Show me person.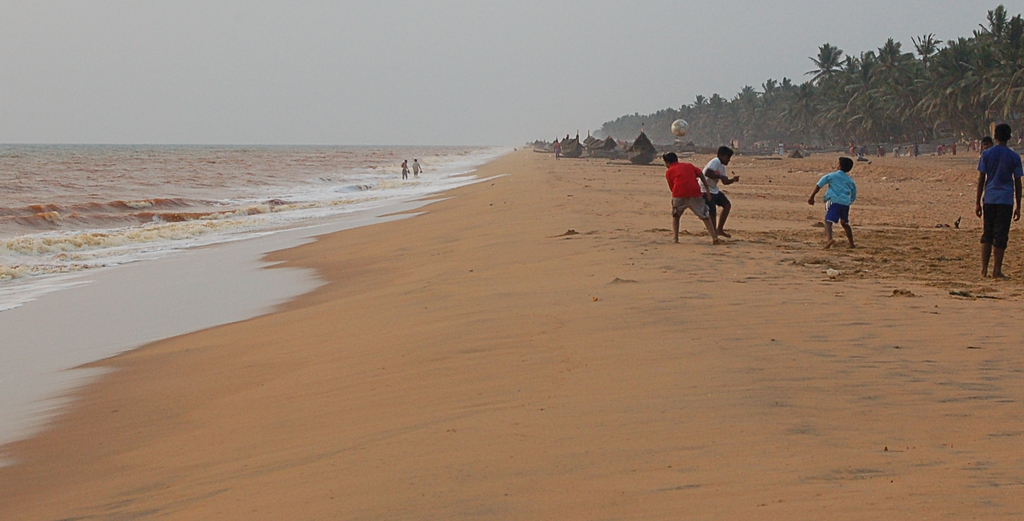
person is here: region(824, 156, 870, 245).
